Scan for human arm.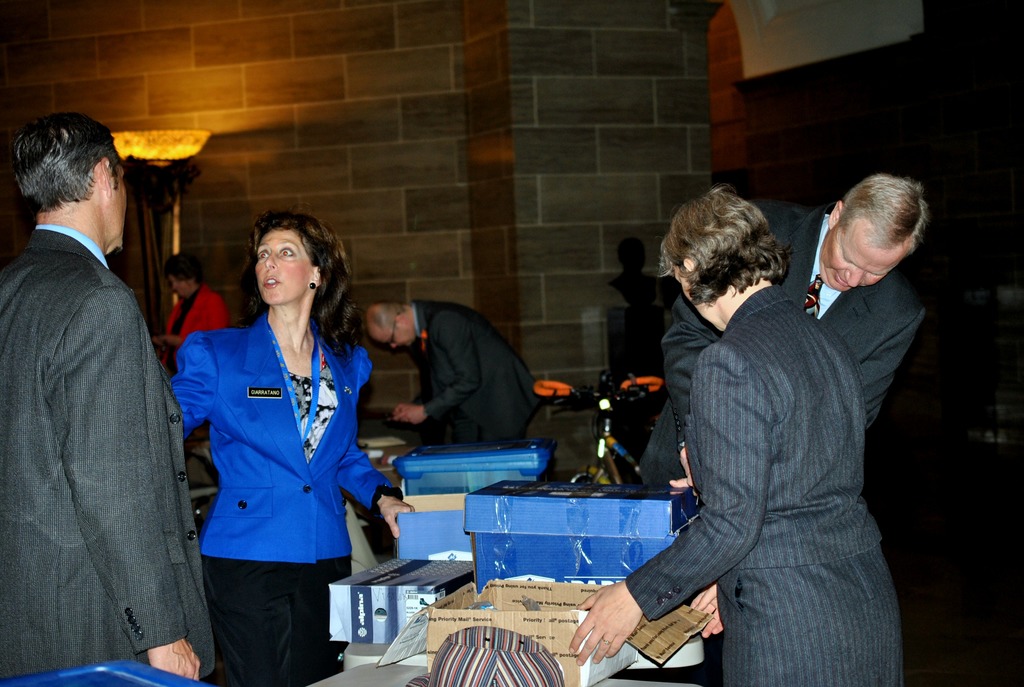
Scan result: (left=436, top=316, right=477, bottom=416).
